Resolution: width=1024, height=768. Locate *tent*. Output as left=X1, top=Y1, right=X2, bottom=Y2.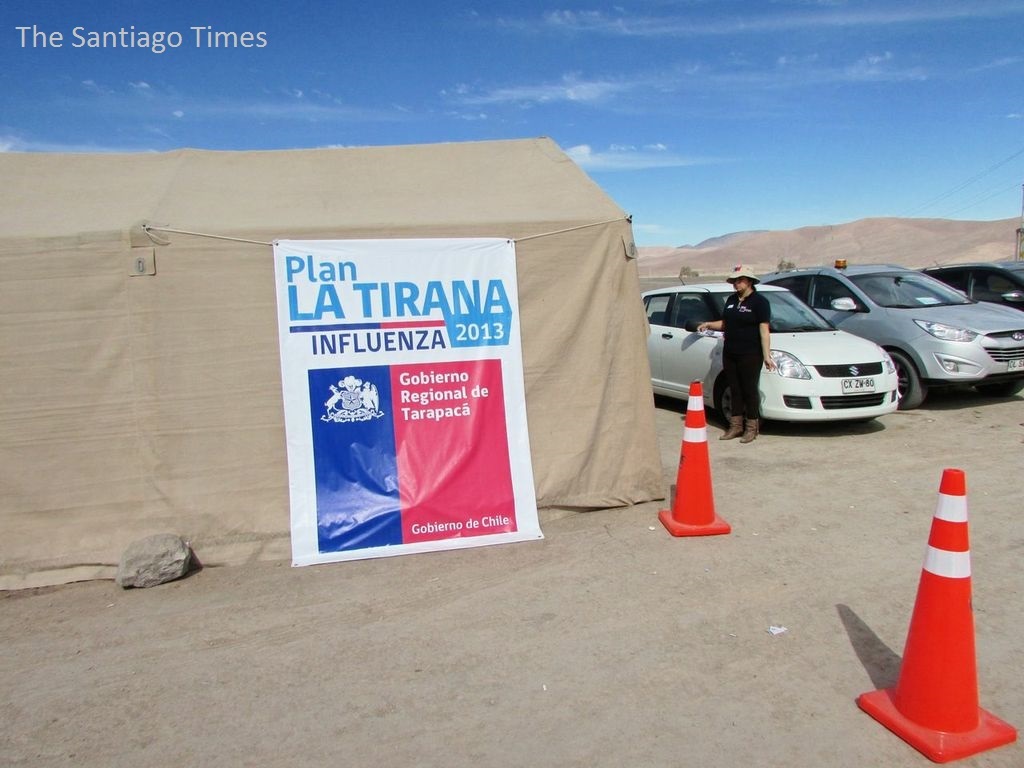
left=0, top=136, right=671, bottom=598.
